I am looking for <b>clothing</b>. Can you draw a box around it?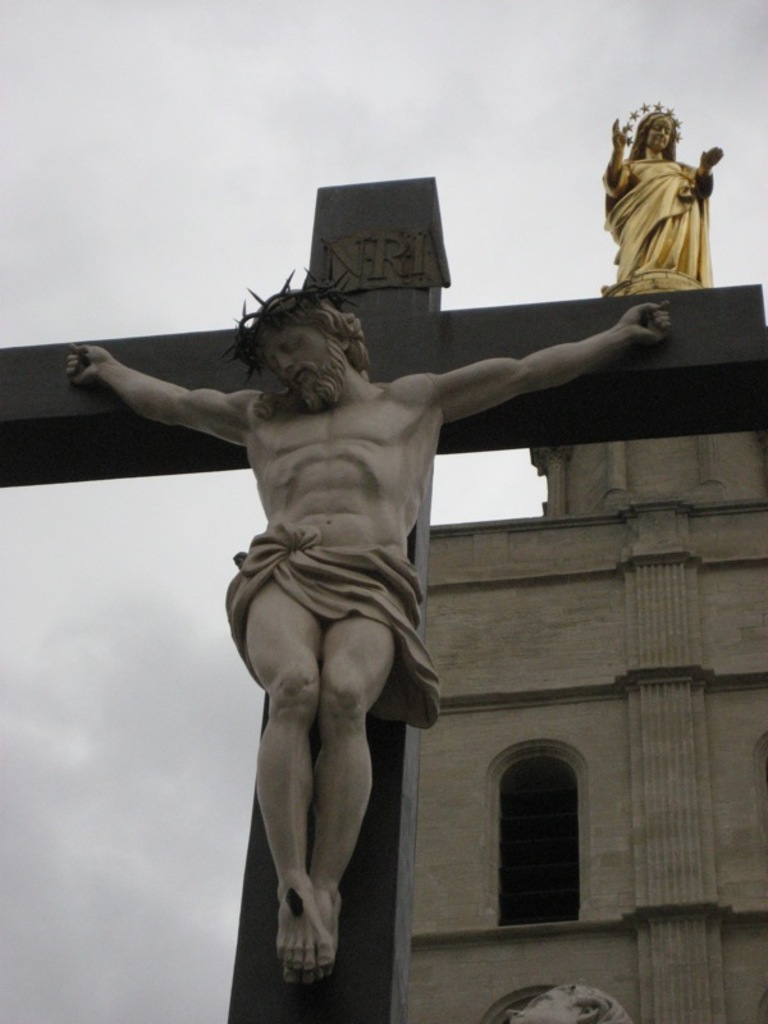
Sure, the bounding box is <region>238, 517, 439, 727</region>.
